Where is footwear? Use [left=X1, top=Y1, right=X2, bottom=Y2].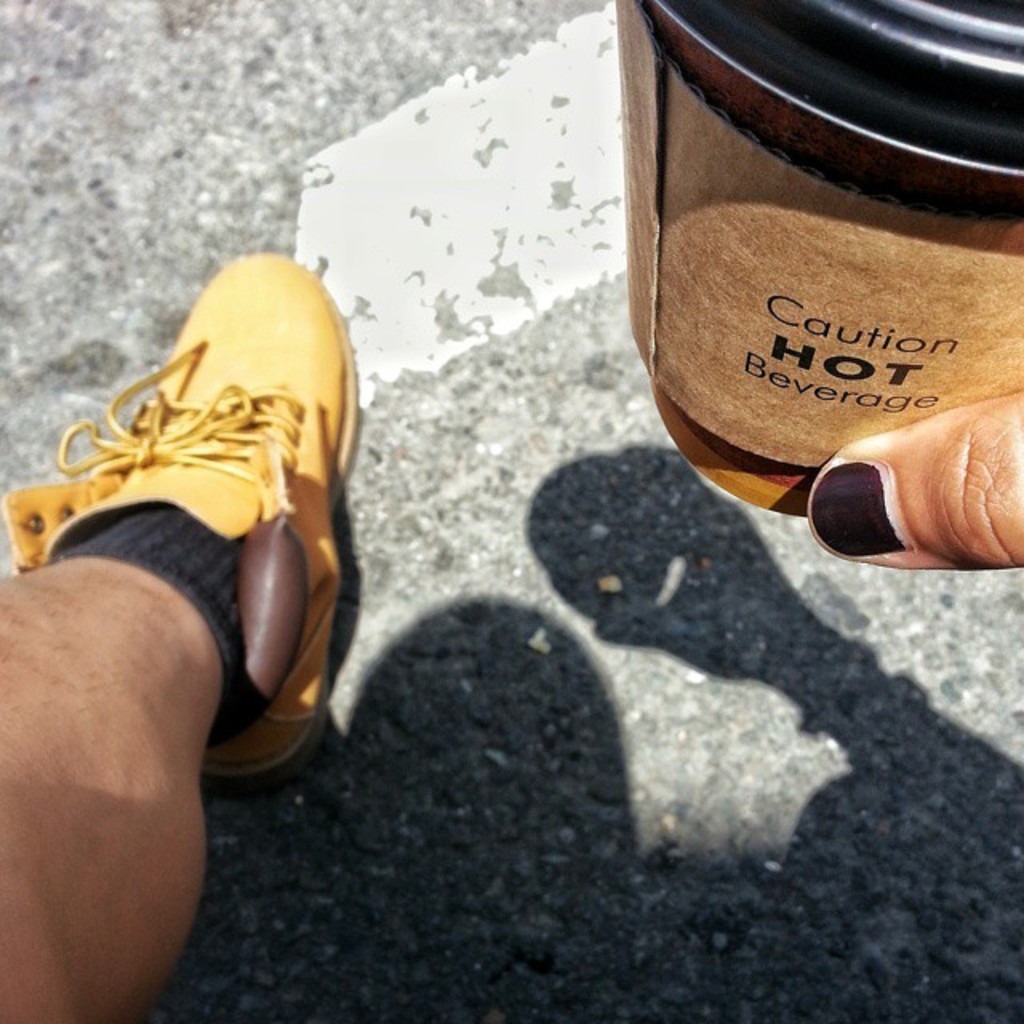
[left=18, top=266, right=386, bottom=749].
